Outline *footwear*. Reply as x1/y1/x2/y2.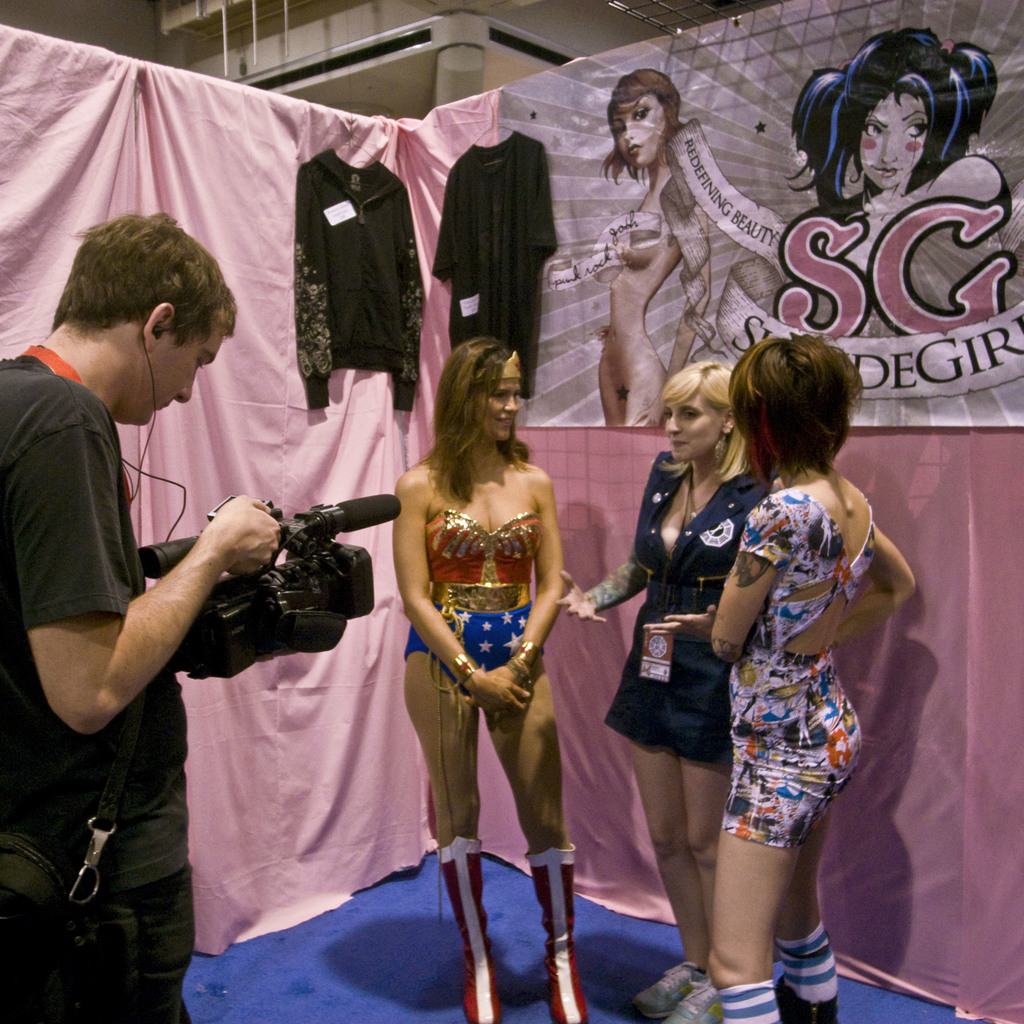
634/956/705/1019.
